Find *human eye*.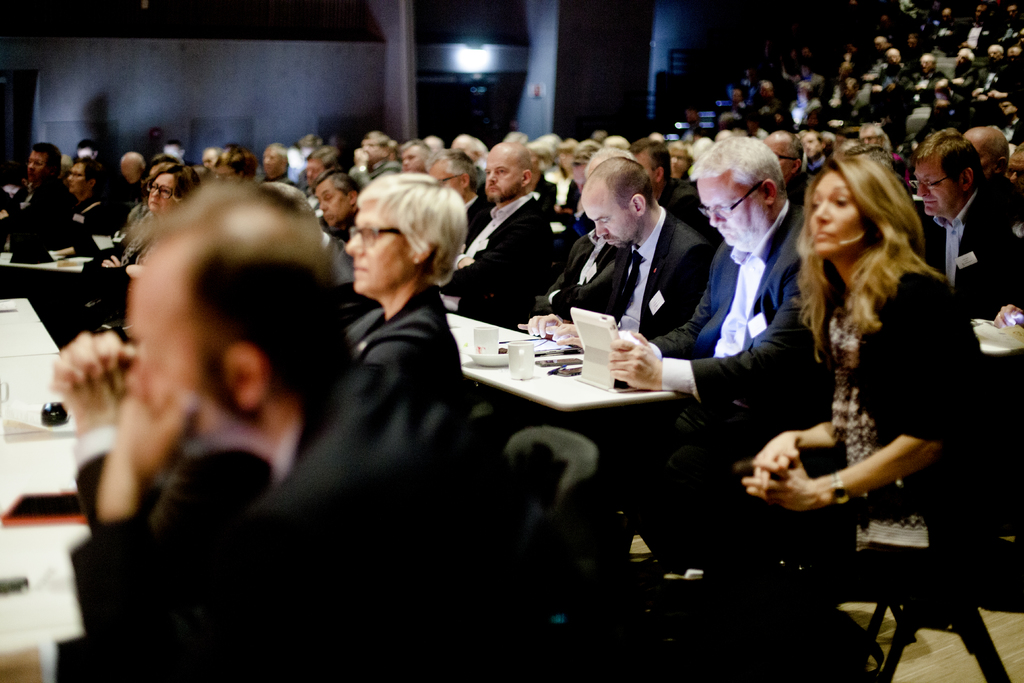
box(808, 197, 820, 211).
